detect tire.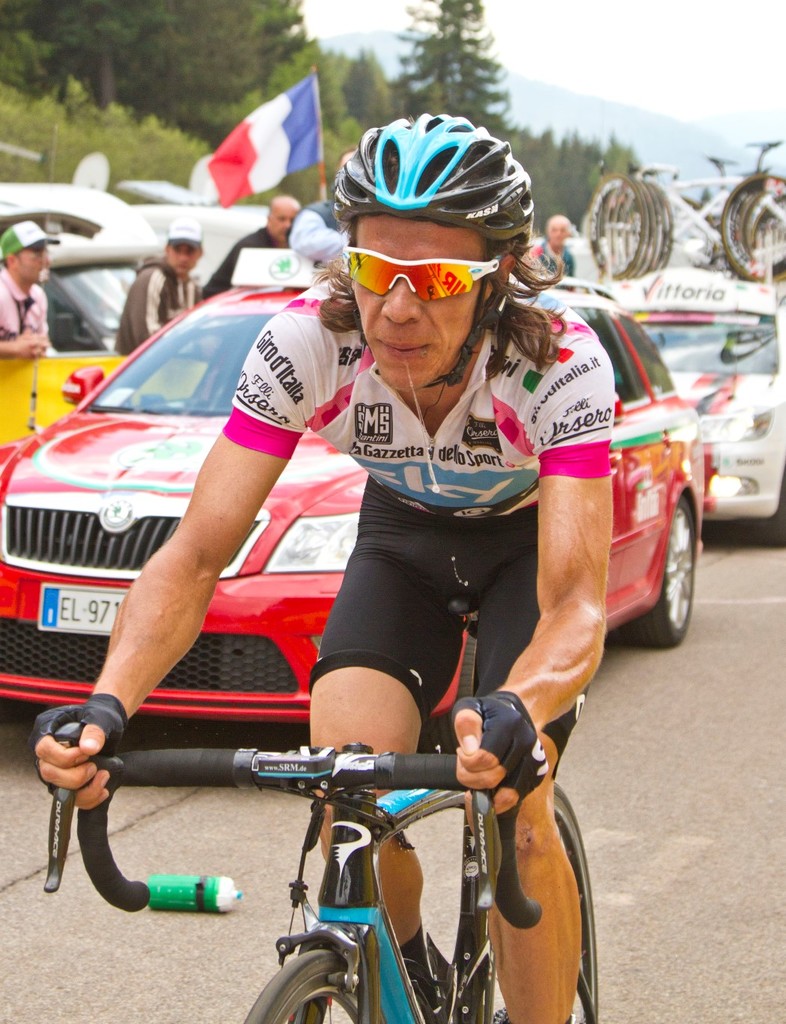
Detected at [544,780,597,1023].
